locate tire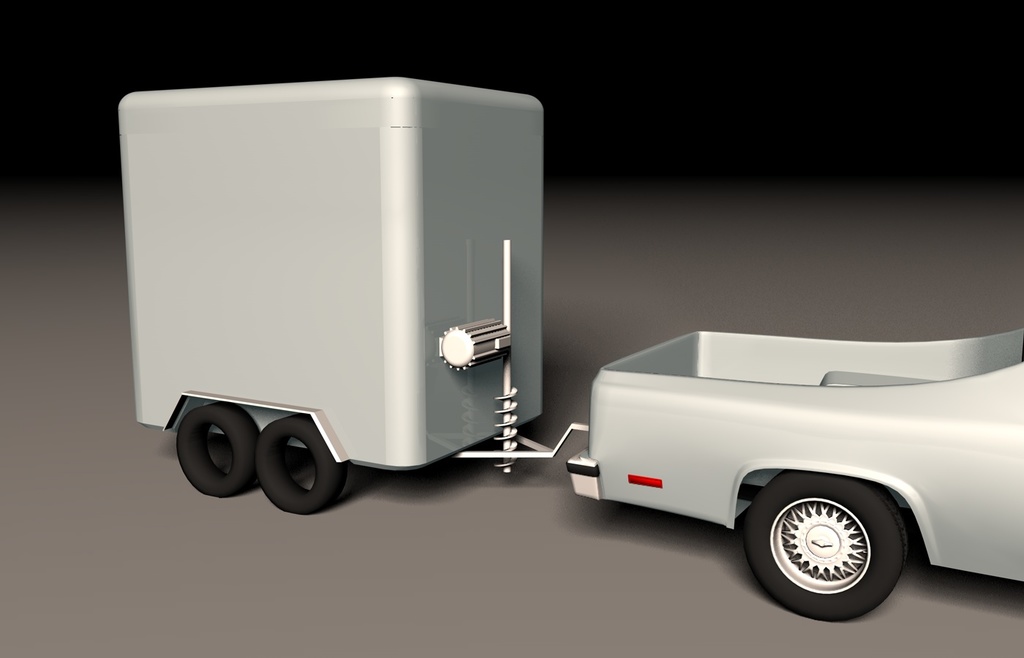
[x1=176, y1=403, x2=262, y2=499]
